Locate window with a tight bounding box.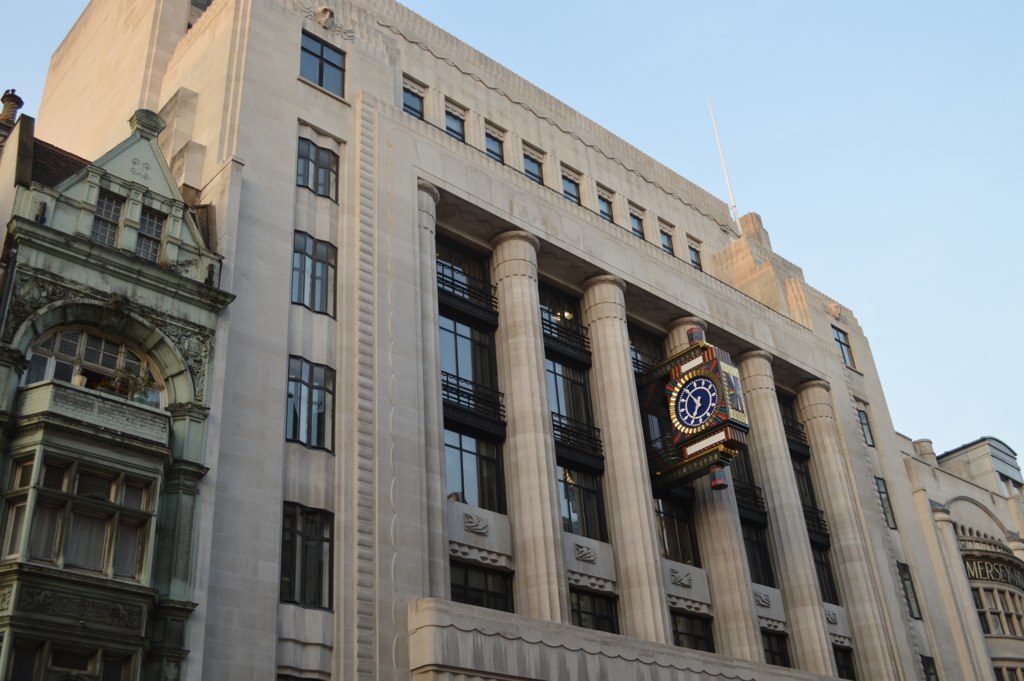
626 325 716 658.
